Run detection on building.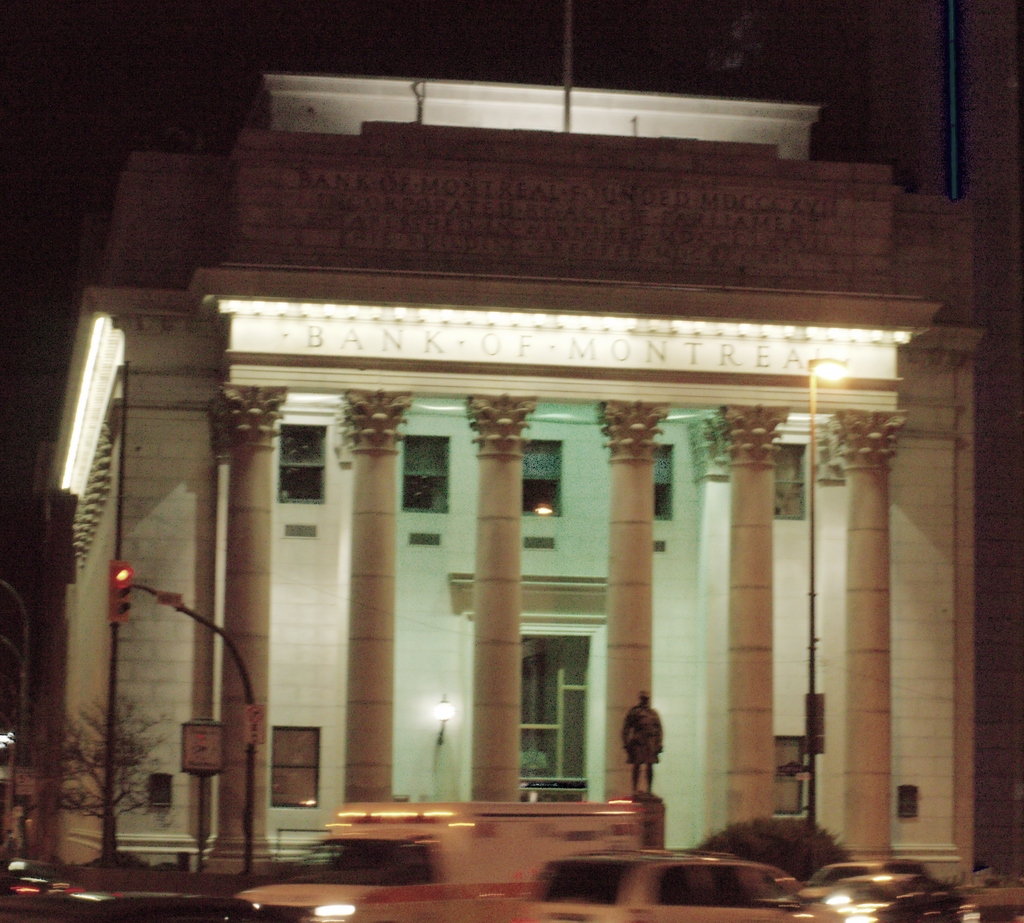
Result: box(0, 0, 1023, 922).
